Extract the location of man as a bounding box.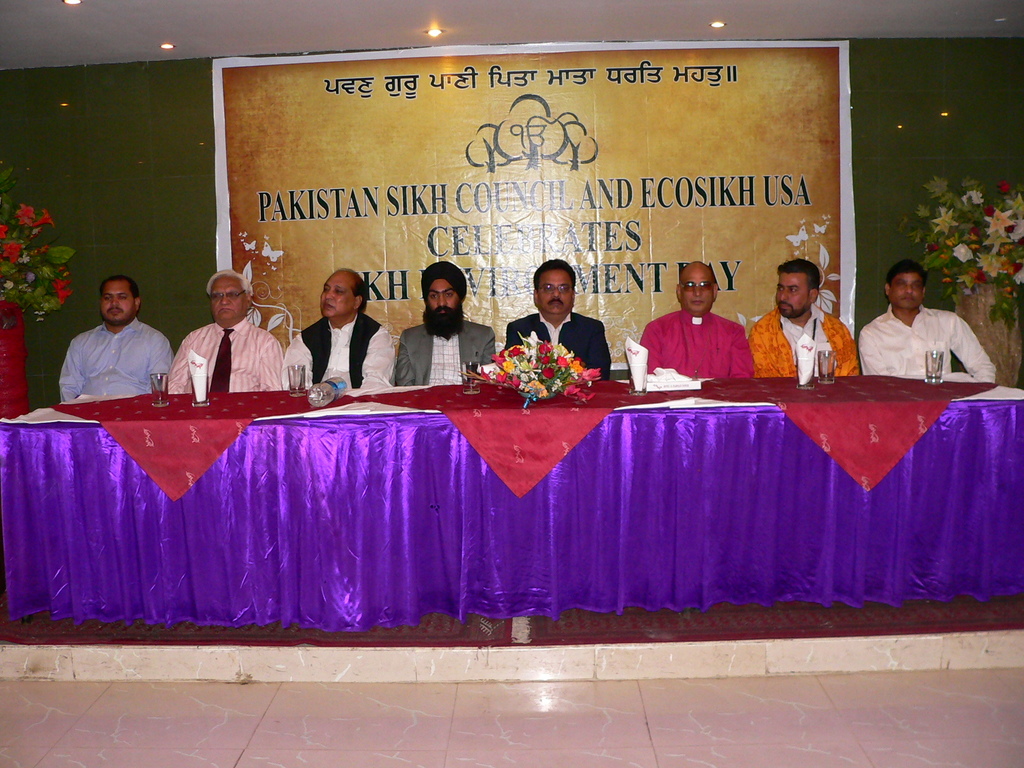
region(744, 257, 857, 372).
